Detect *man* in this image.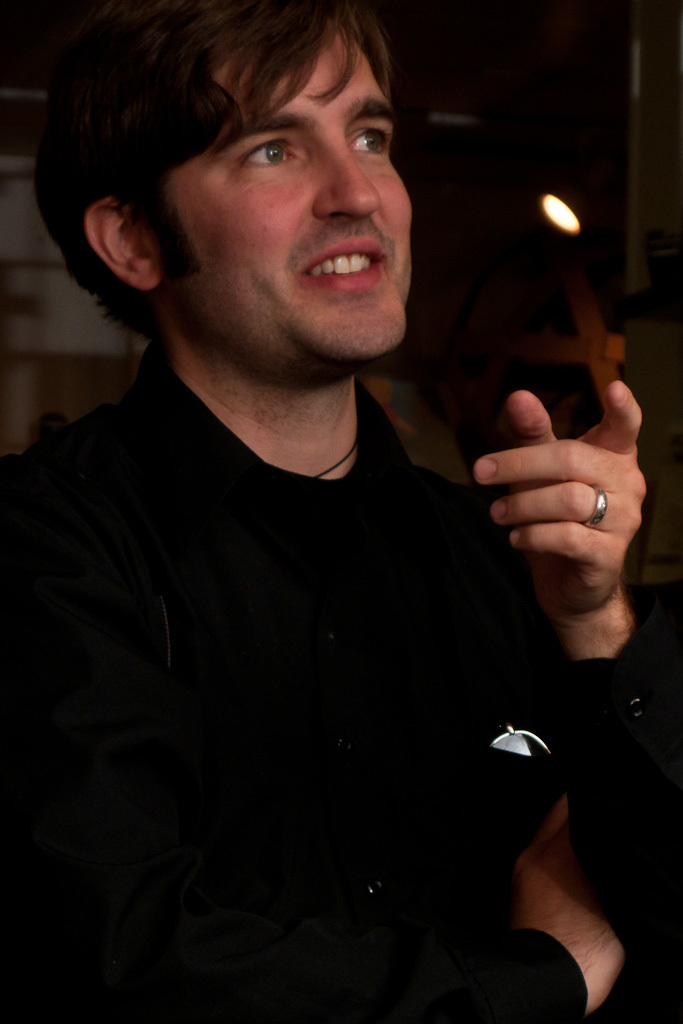
Detection: (x1=0, y1=0, x2=682, y2=1023).
